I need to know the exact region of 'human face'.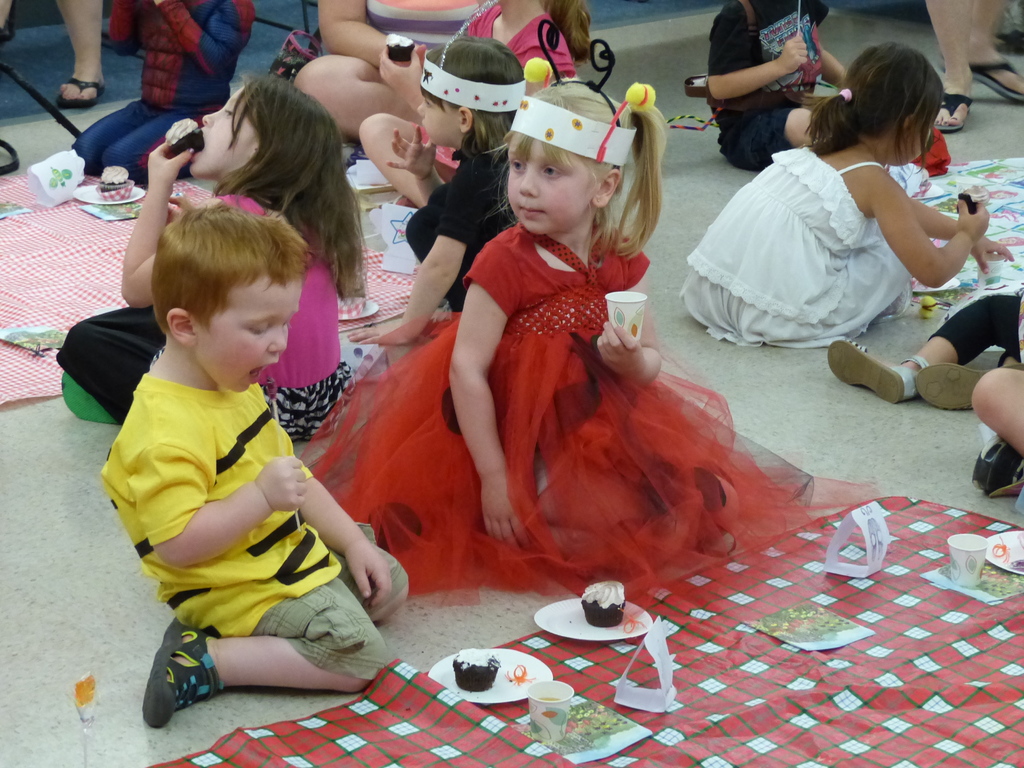
Region: bbox=(416, 92, 463, 148).
